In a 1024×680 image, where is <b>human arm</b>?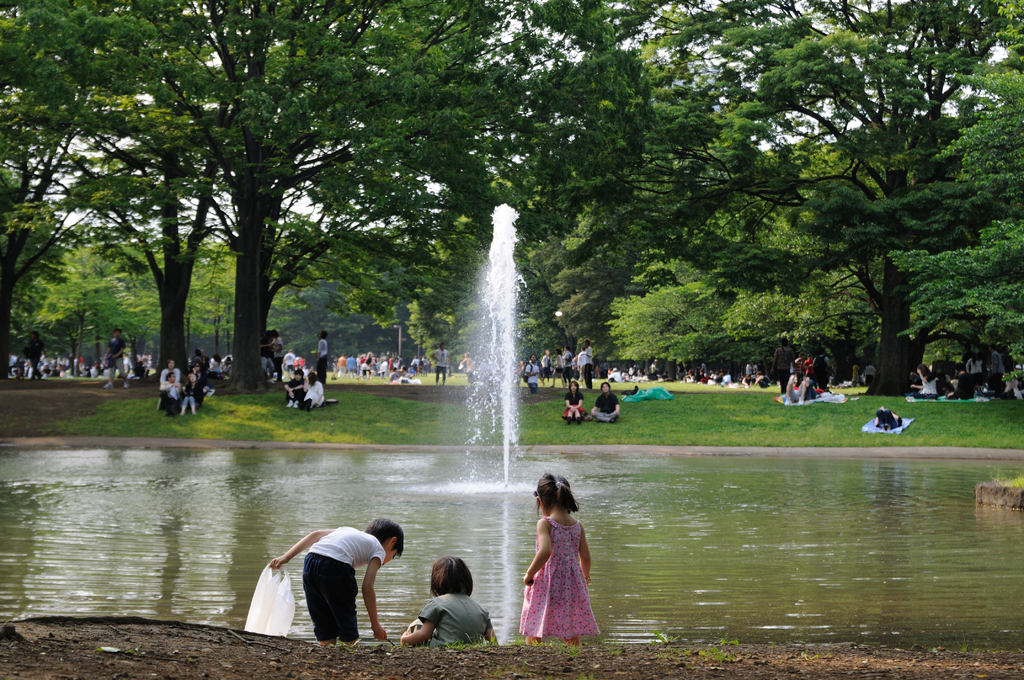
(x1=529, y1=361, x2=538, y2=376).
